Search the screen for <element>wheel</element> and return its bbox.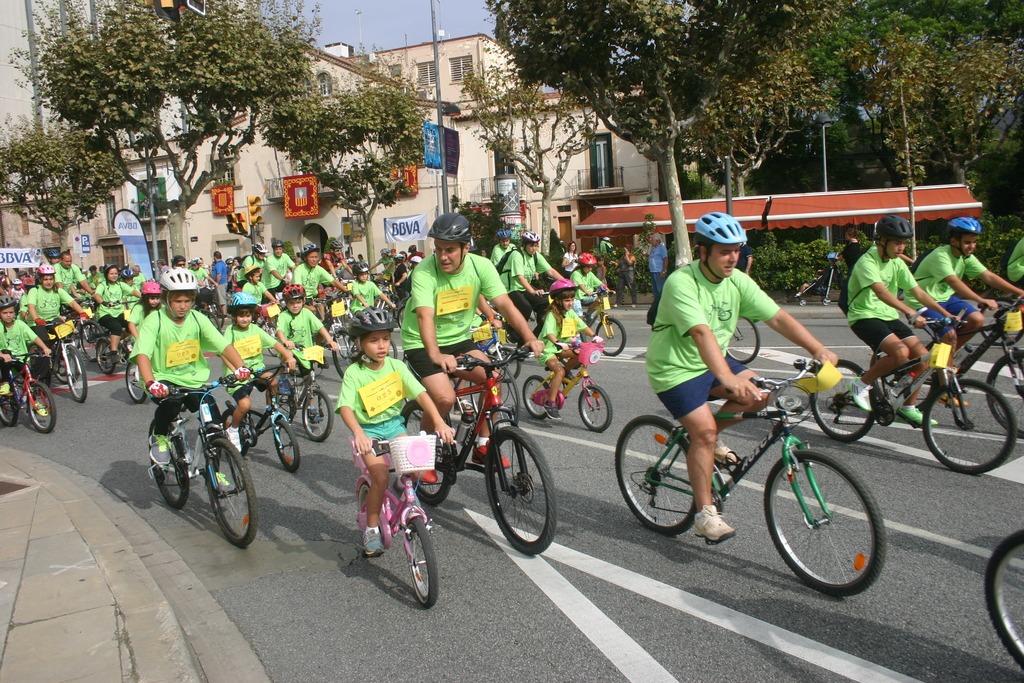
Found: x1=485, y1=434, x2=546, y2=560.
